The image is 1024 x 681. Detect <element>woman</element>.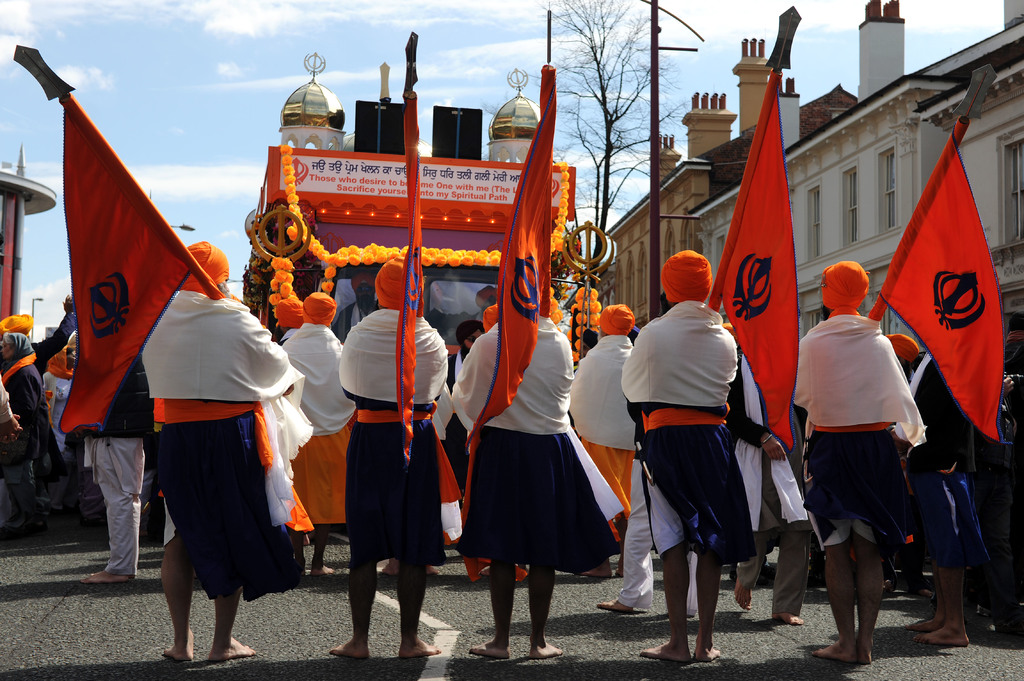
Detection: [left=41, top=342, right=77, bottom=454].
